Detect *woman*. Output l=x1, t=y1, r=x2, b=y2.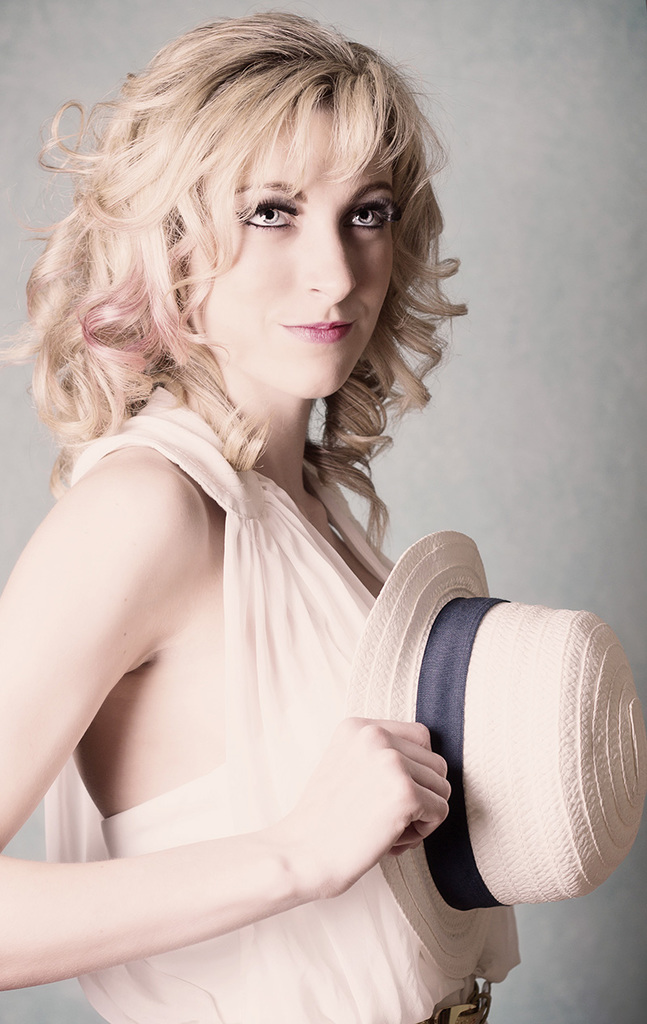
l=0, t=19, r=646, b=1023.
